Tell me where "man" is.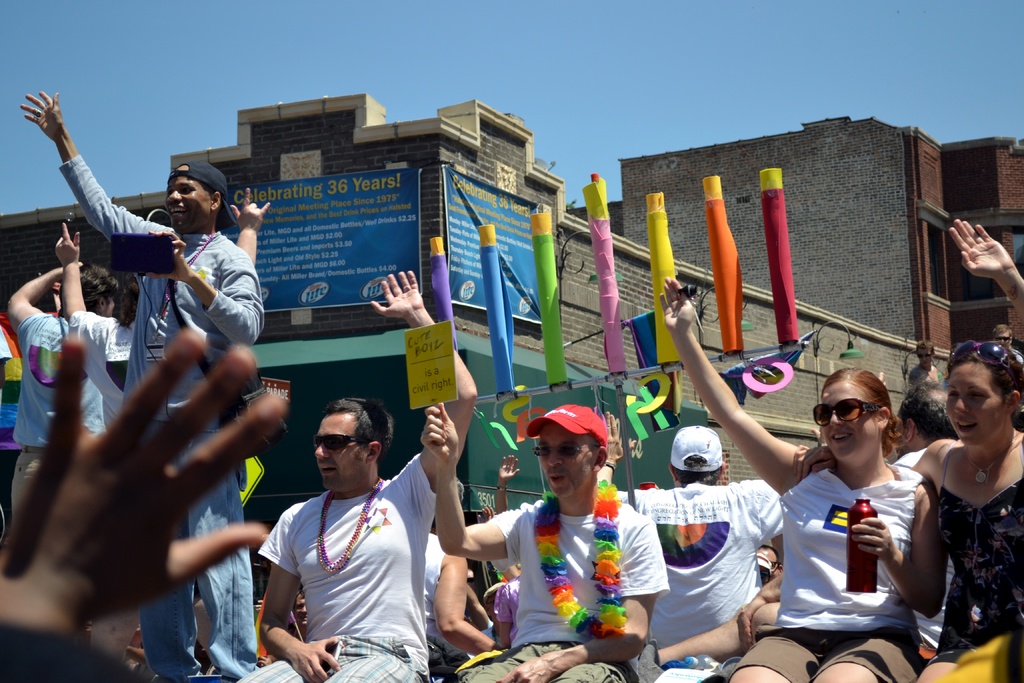
"man" is at BBox(15, 85, 273, 682).
